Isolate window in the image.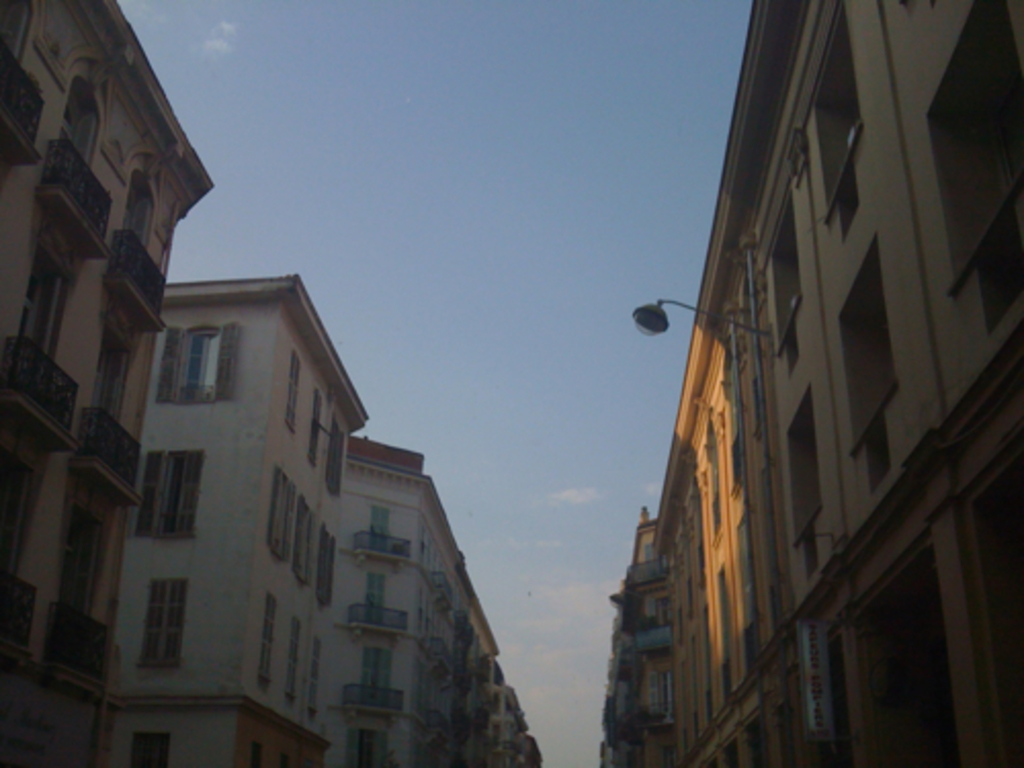
Isolated region: 283 612 305 711.
